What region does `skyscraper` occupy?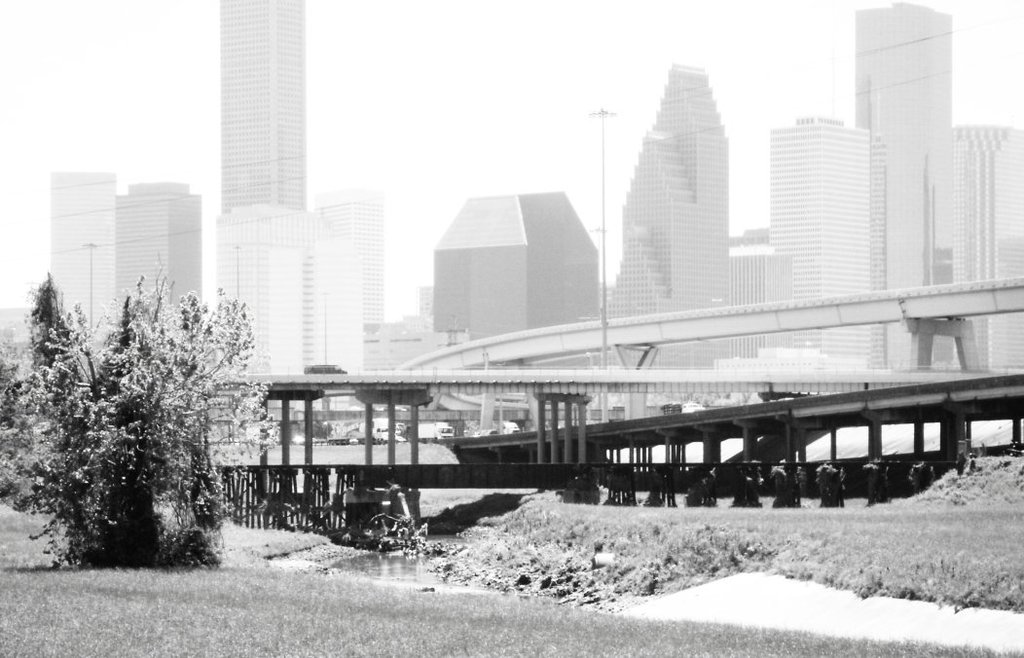
[922, 129, 1023, 377].
